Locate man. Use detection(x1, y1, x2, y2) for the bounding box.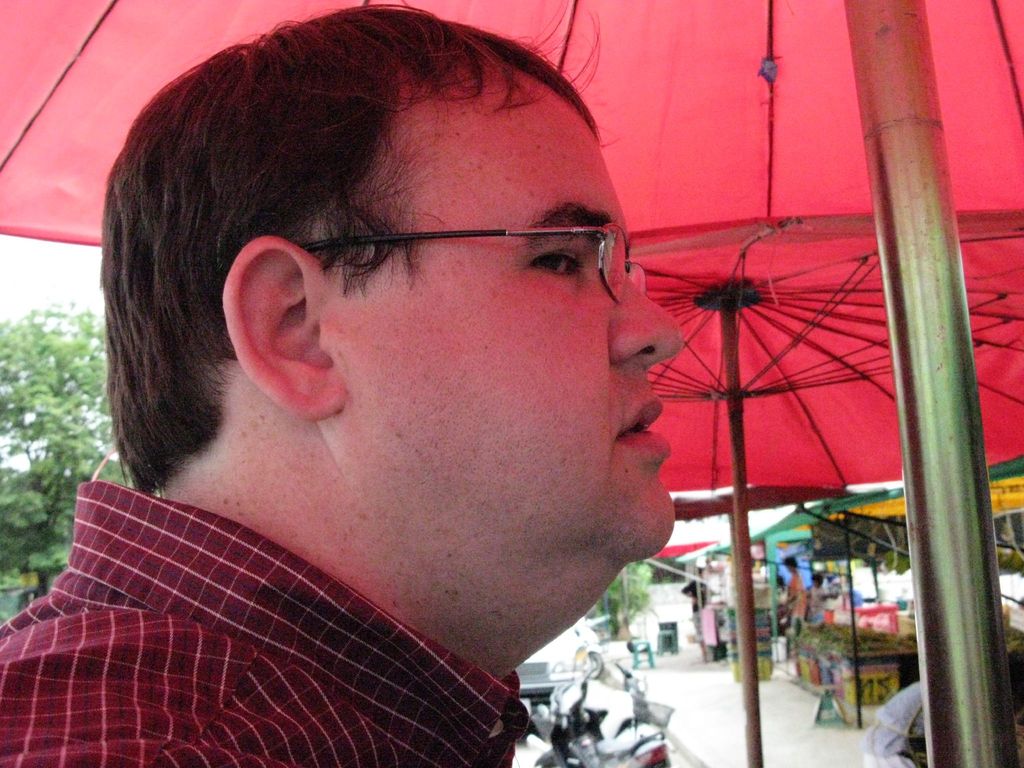
detection(0, 33, 827, 767).
